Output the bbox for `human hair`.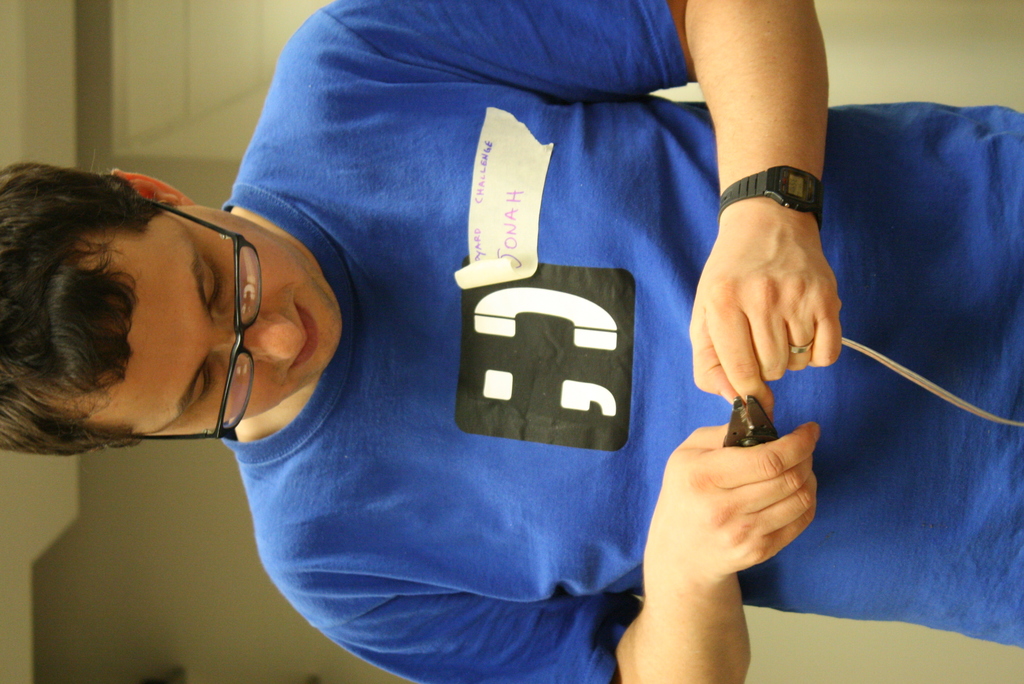
(left=8, top=163, right=186, bottom=461).
